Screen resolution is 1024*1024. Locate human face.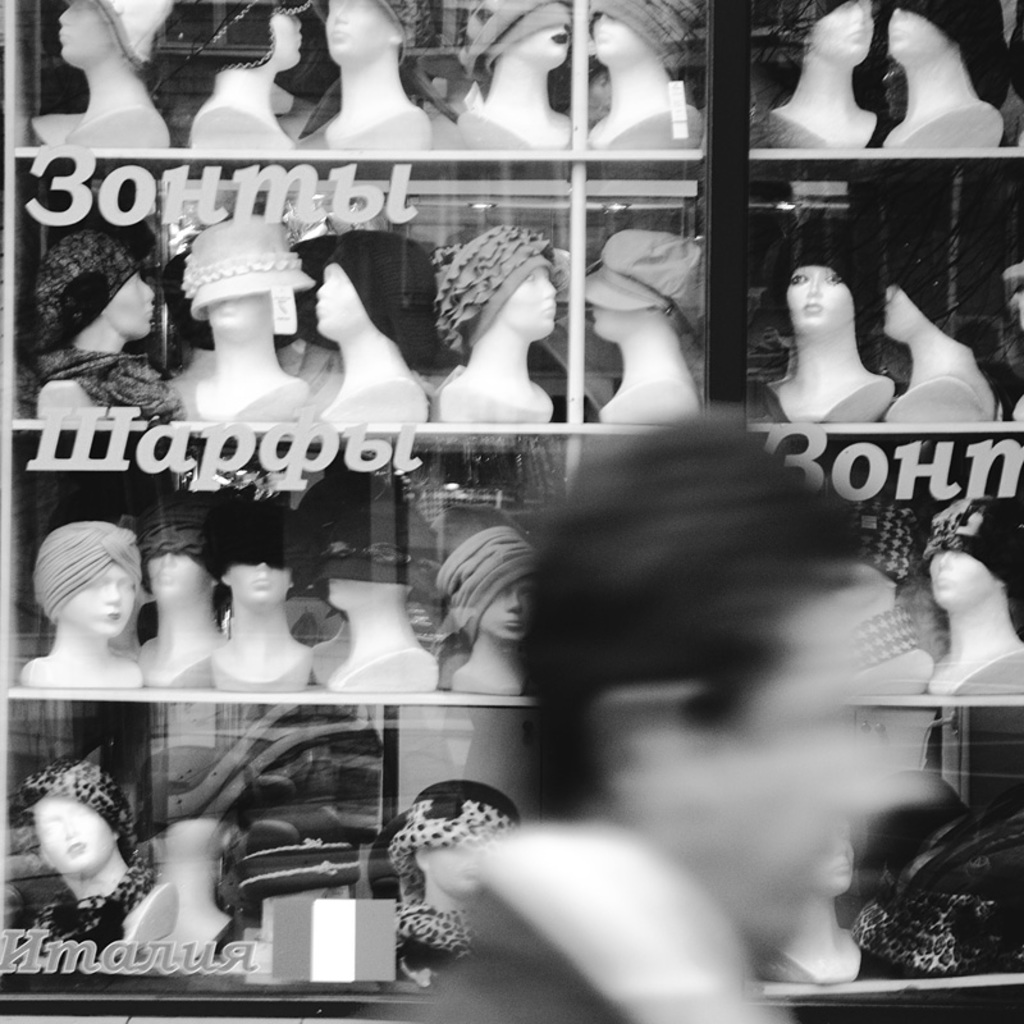
bbox=[147, 549, 212, 599].
